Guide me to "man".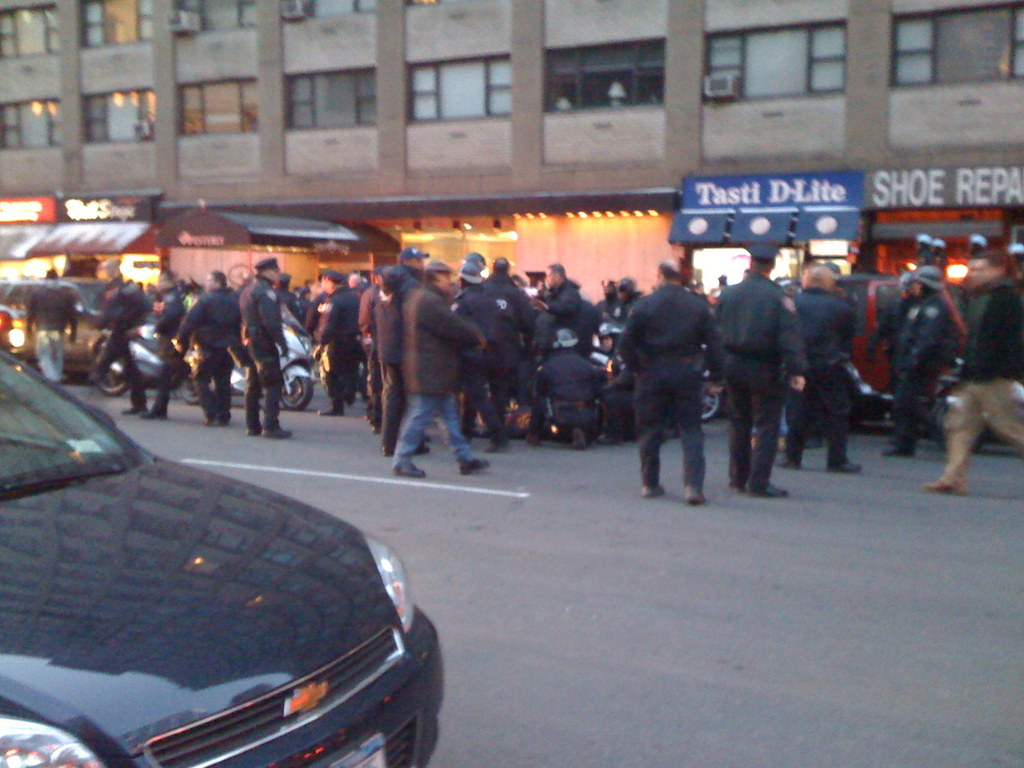
Guidance: 790, 255, 863, 468.
